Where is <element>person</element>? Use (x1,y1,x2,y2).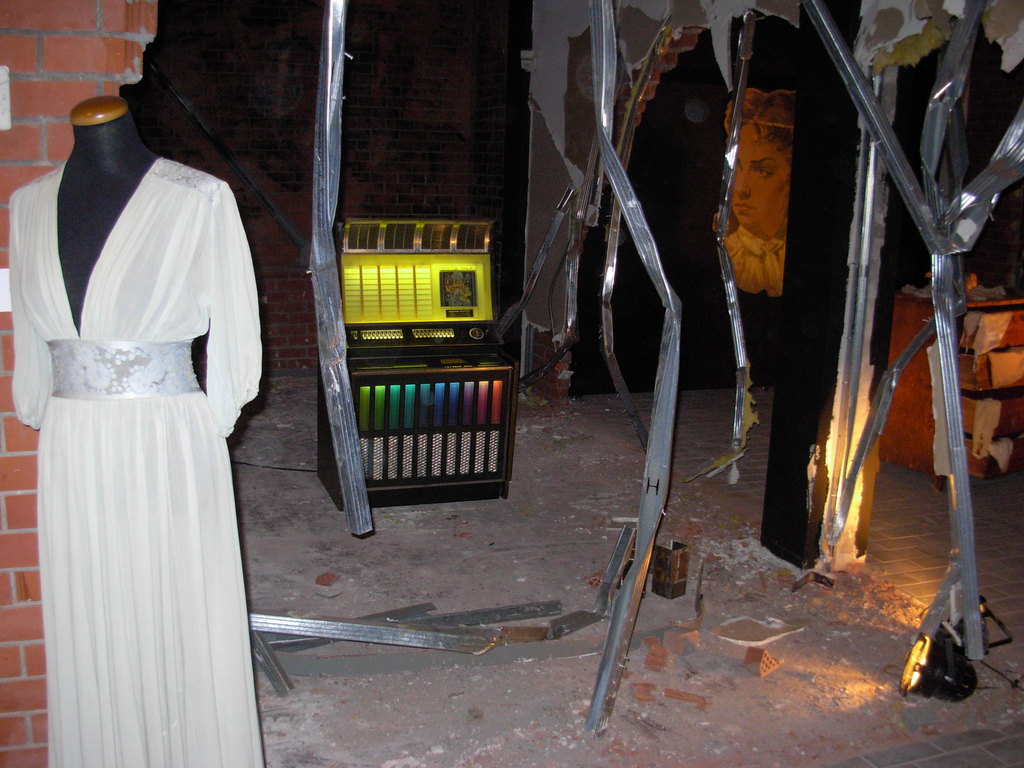
(712,90,797,287).
